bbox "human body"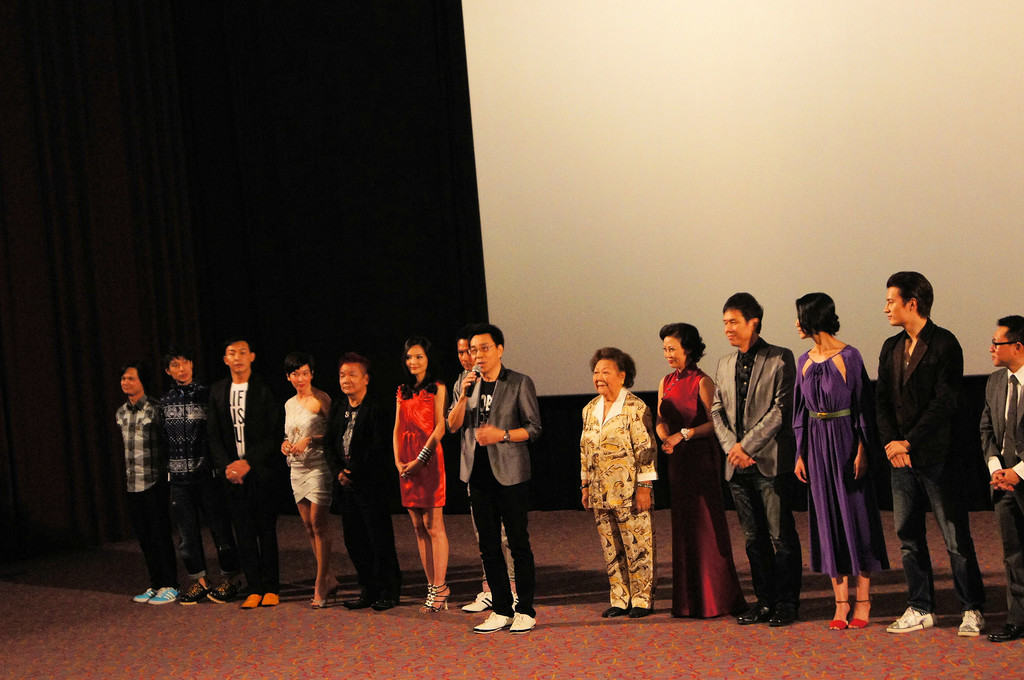
[x1=465, y1=370, x2=524, y2=620]
